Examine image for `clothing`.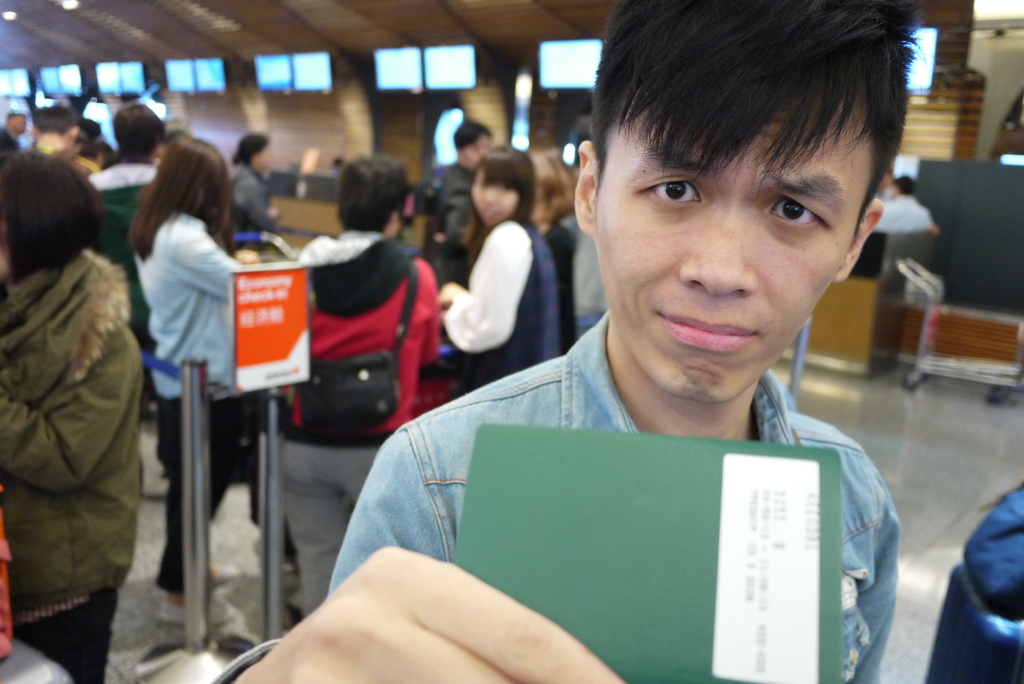
Examination result: locate(49, 141, 99, 179).
